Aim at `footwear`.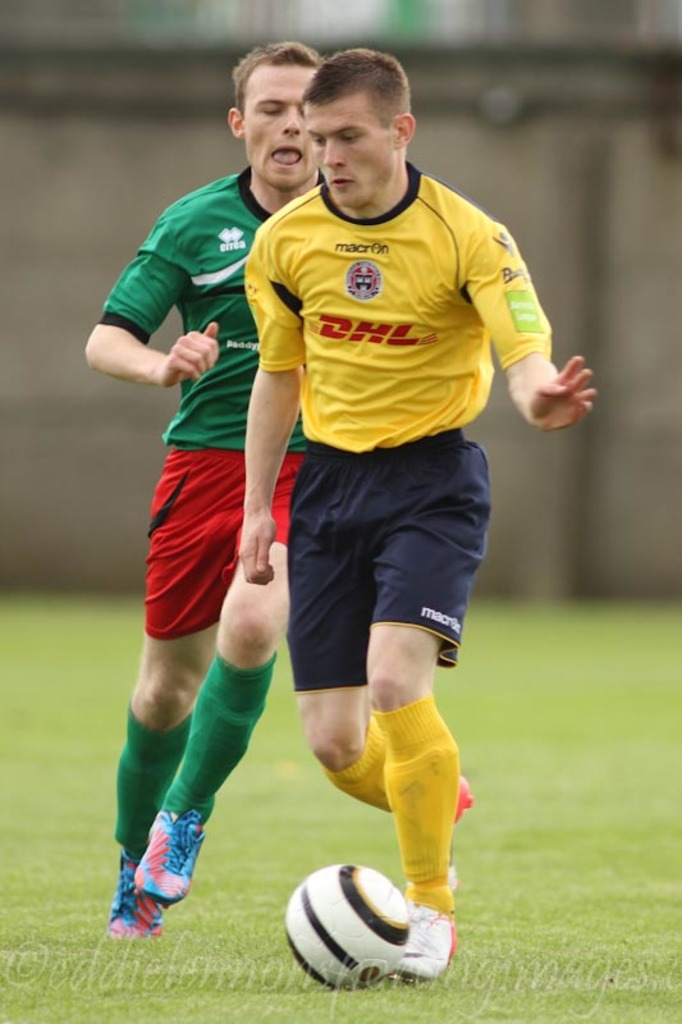
Aimed at (x1=132, y1=808, x2=205, y2=904).
